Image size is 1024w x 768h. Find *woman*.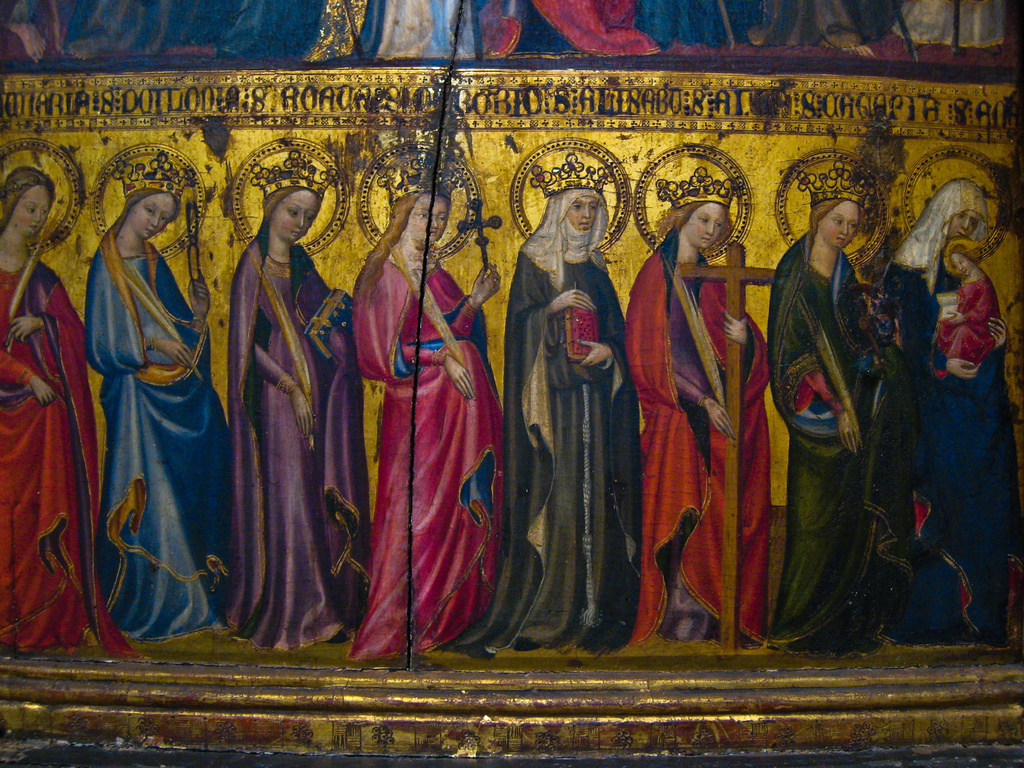
[left=623, top=179, right=774, bottom=664].
